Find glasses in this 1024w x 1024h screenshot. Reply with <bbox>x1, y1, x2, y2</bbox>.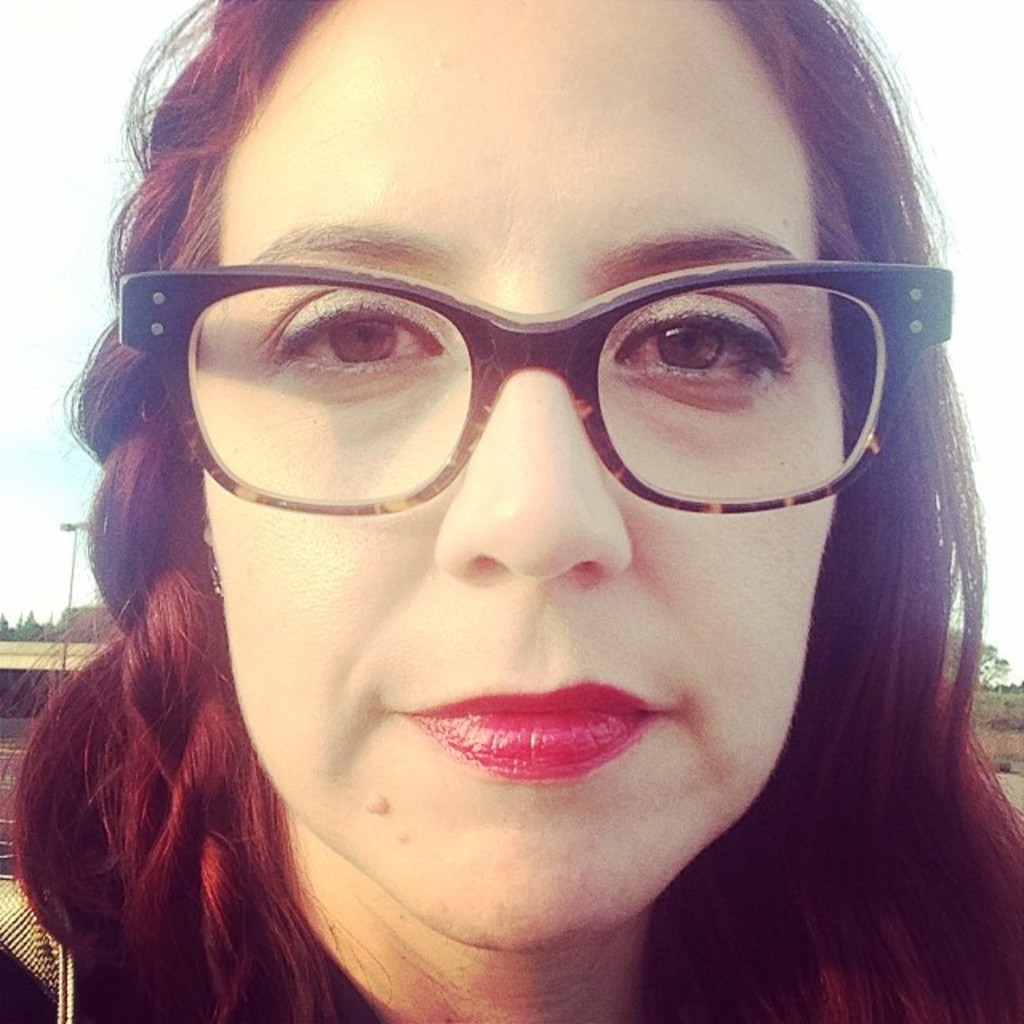
<bbox>138, 224, 942, 557</bbox>.
